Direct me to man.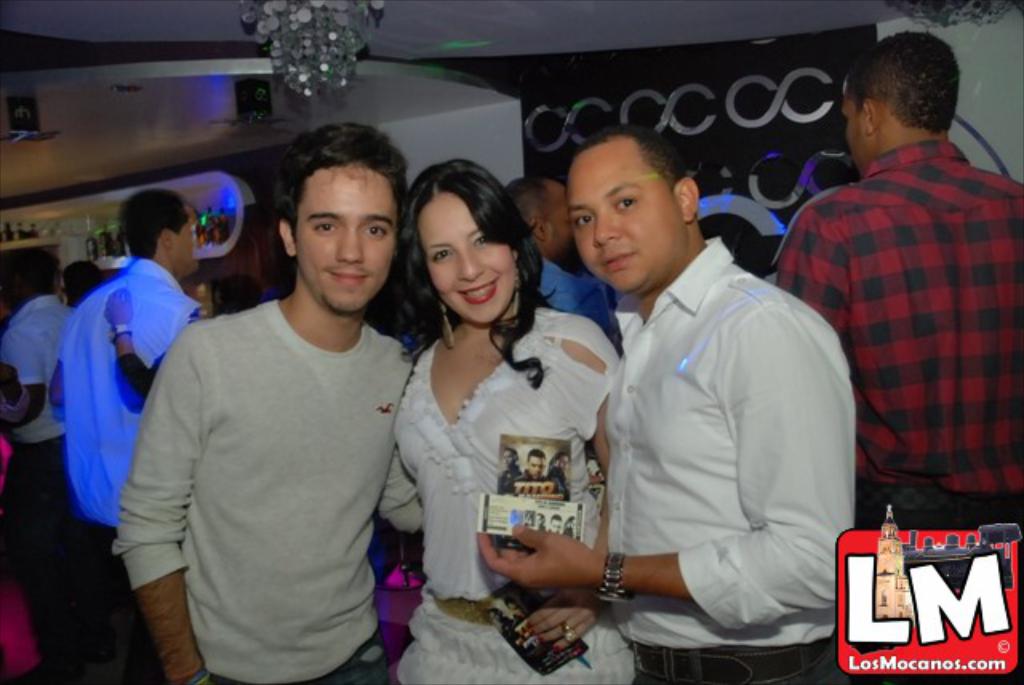
Direction: (x1=48, y1=187, x2=216, y2=672).
